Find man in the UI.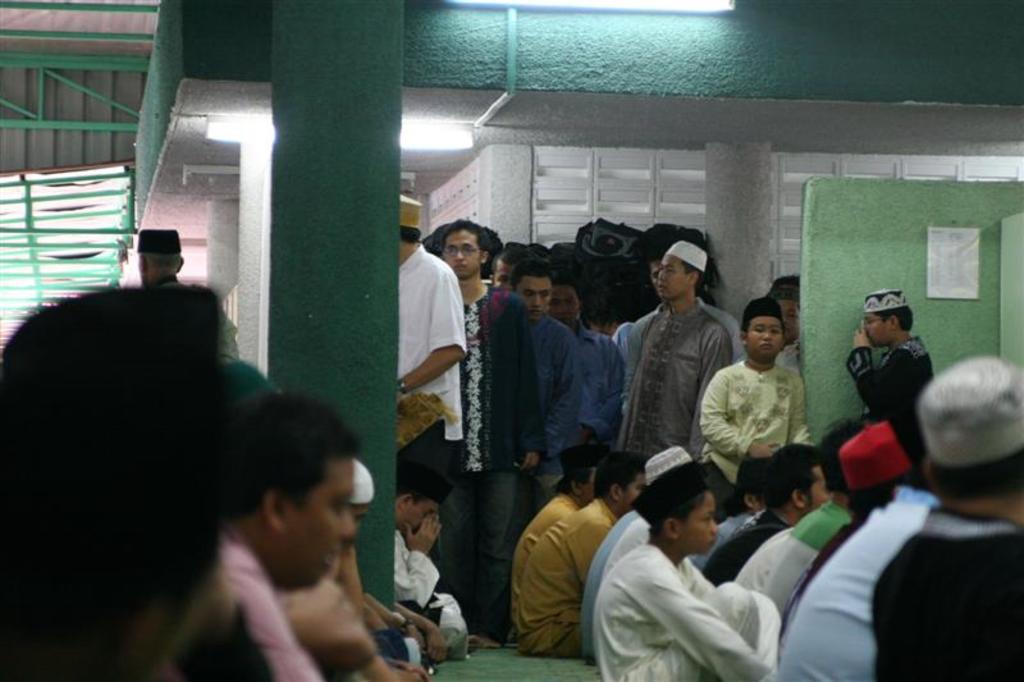
UI element at [625, 246, 746, 500].
